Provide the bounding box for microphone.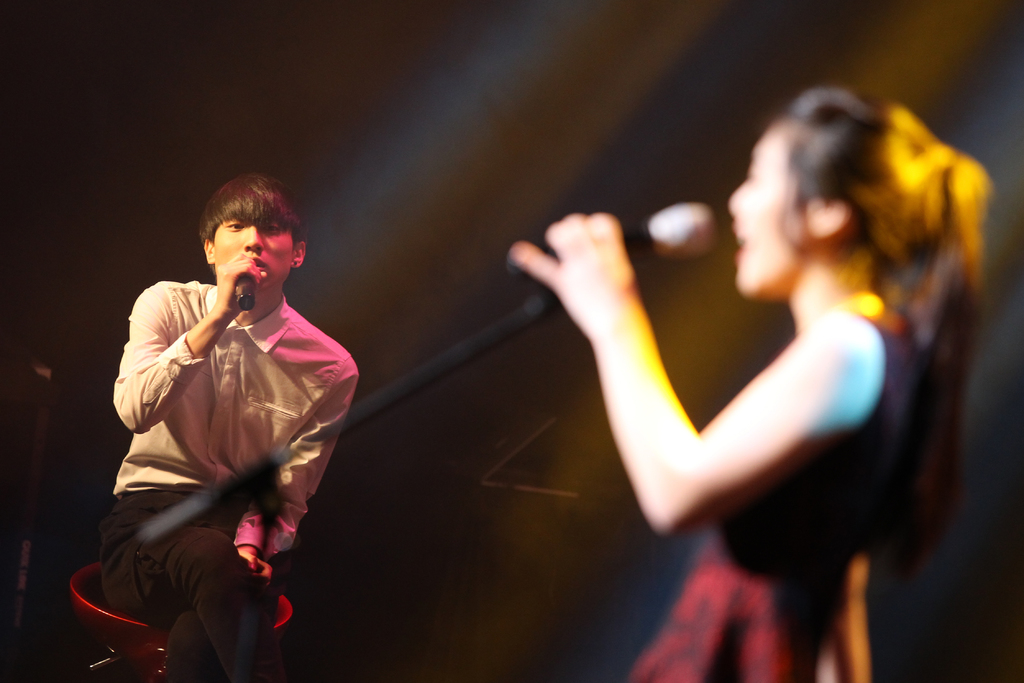
[x1=223, y1=262, x2=260, y2=331].
